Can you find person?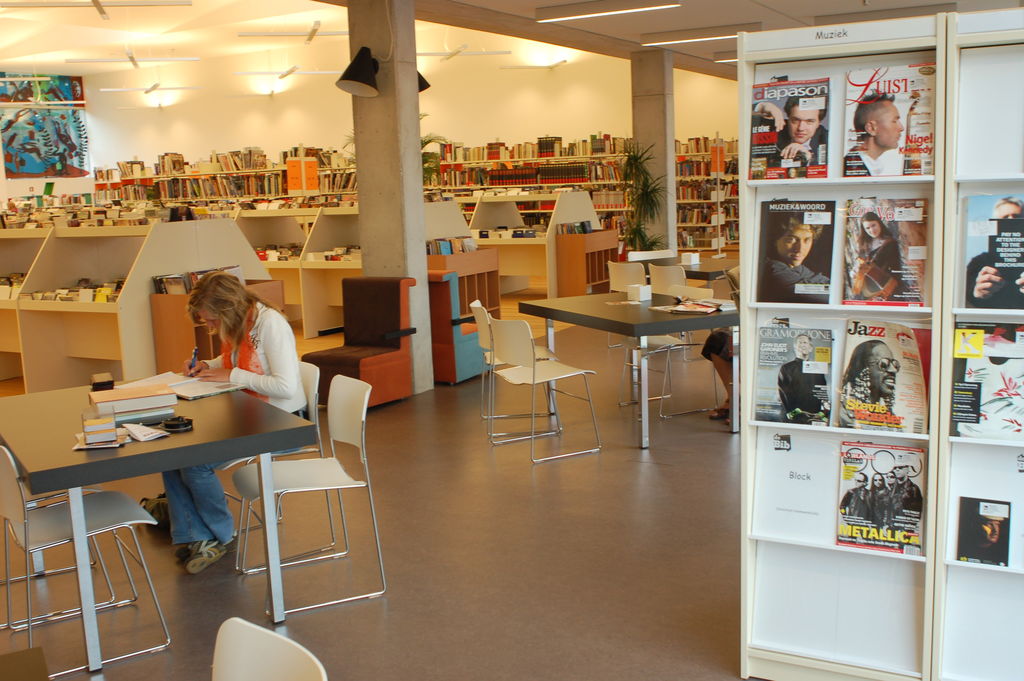
Yes, bounding box: [966,197,1023,313].
